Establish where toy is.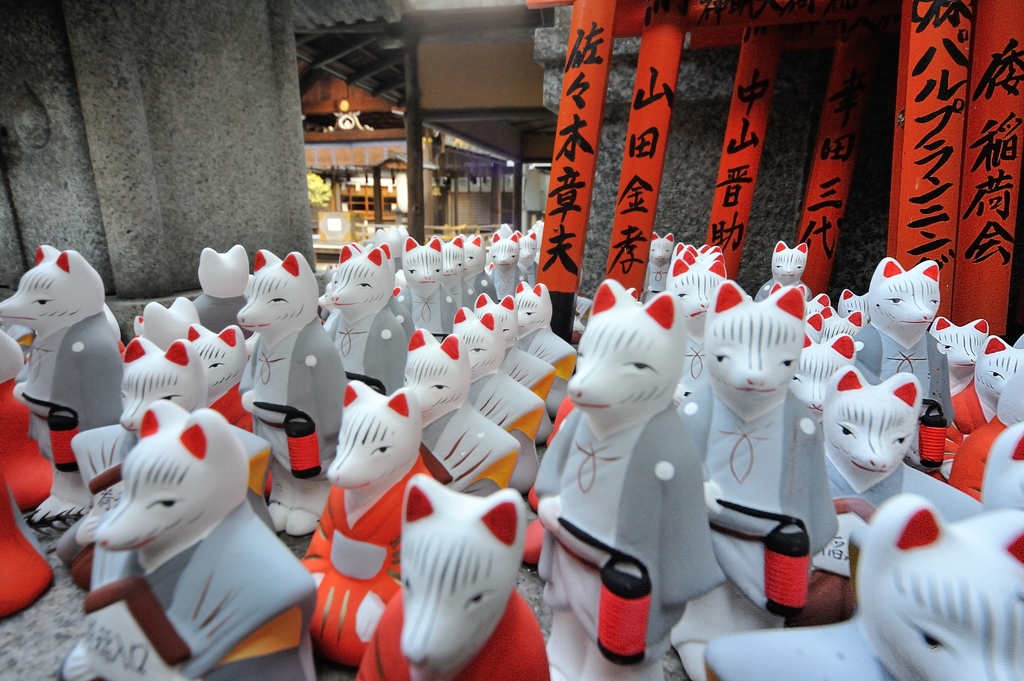
Established at [429, 232, 477, 312].
